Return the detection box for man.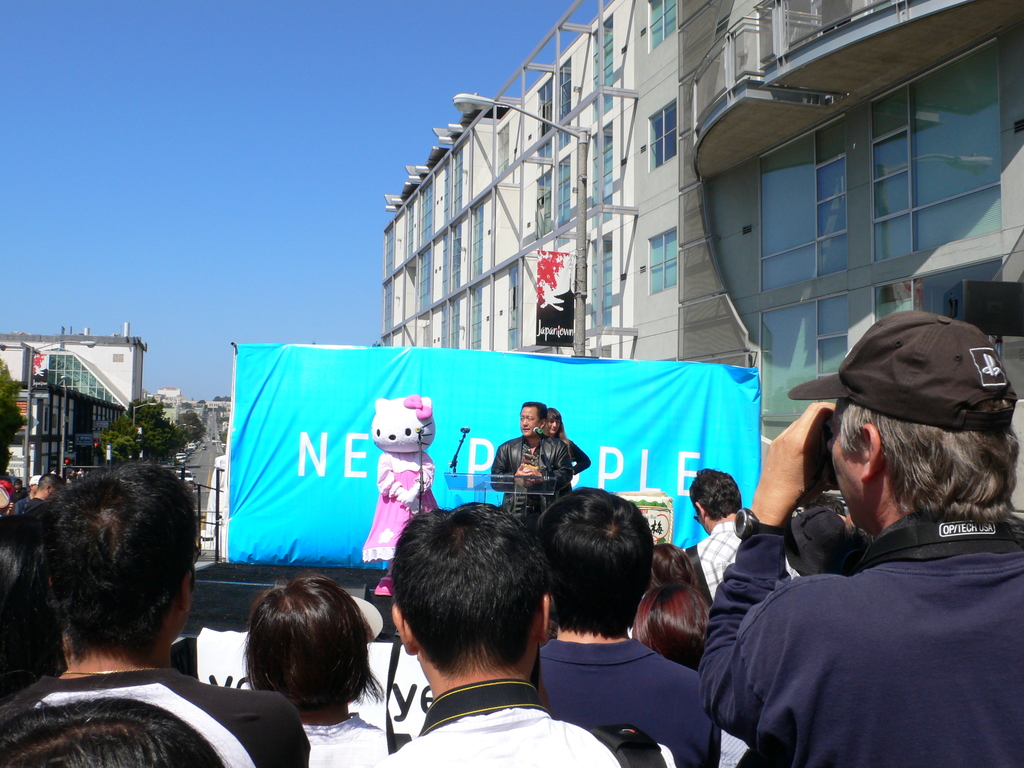
select_region(691, 337, 1023, 767).
